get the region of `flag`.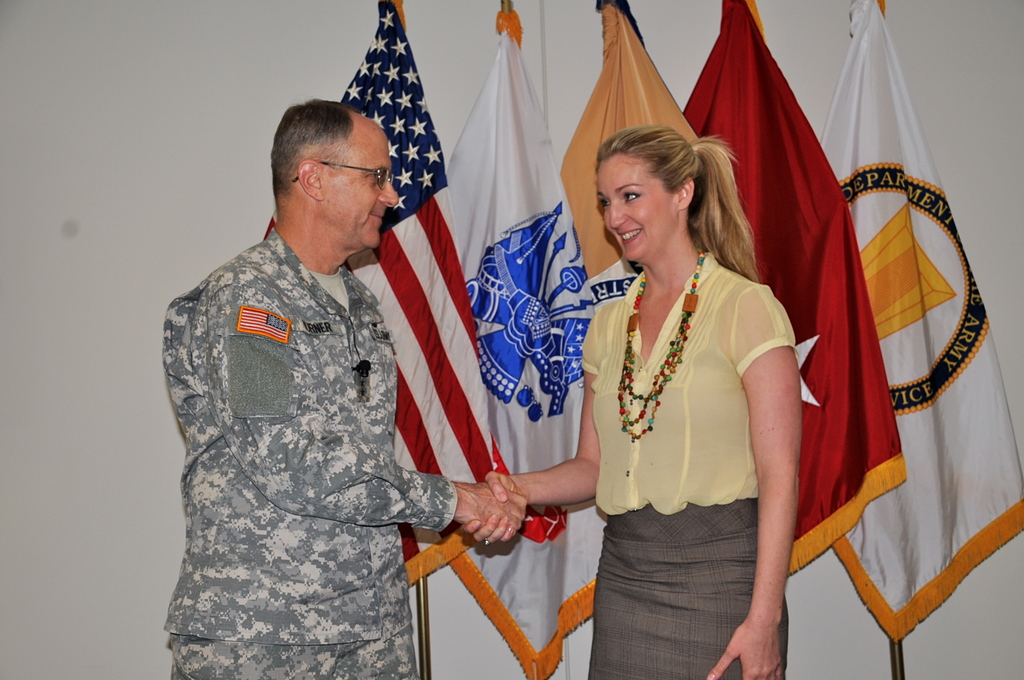
box=[824, 24, 992, 620].
